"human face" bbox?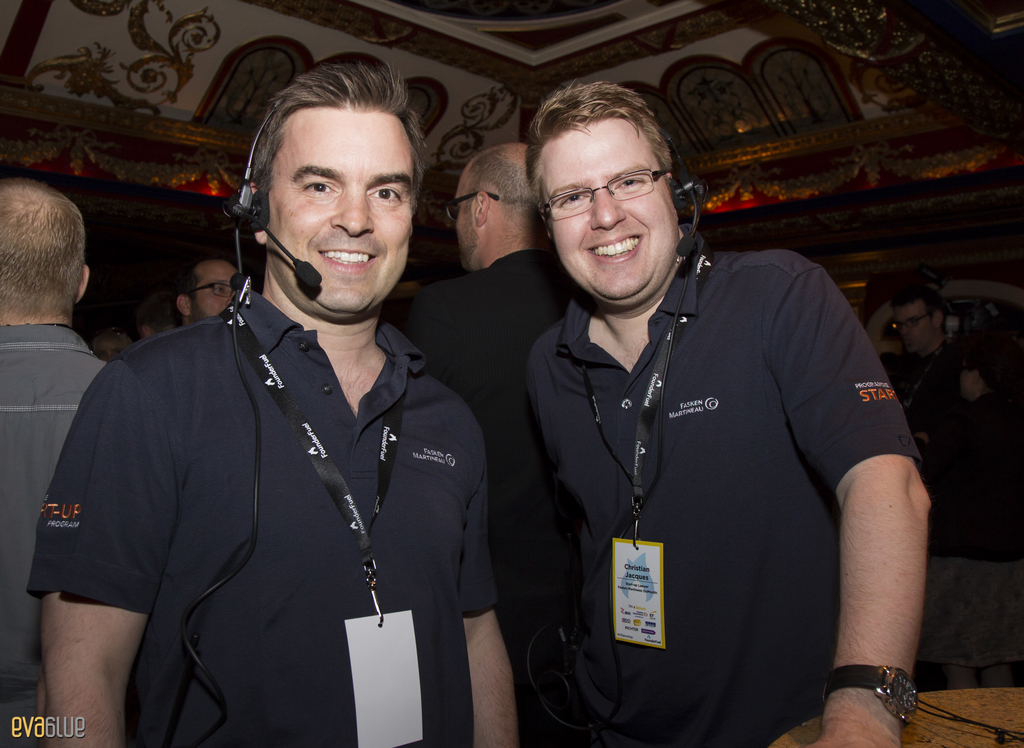
select_region(455, 169, 477, 267)
